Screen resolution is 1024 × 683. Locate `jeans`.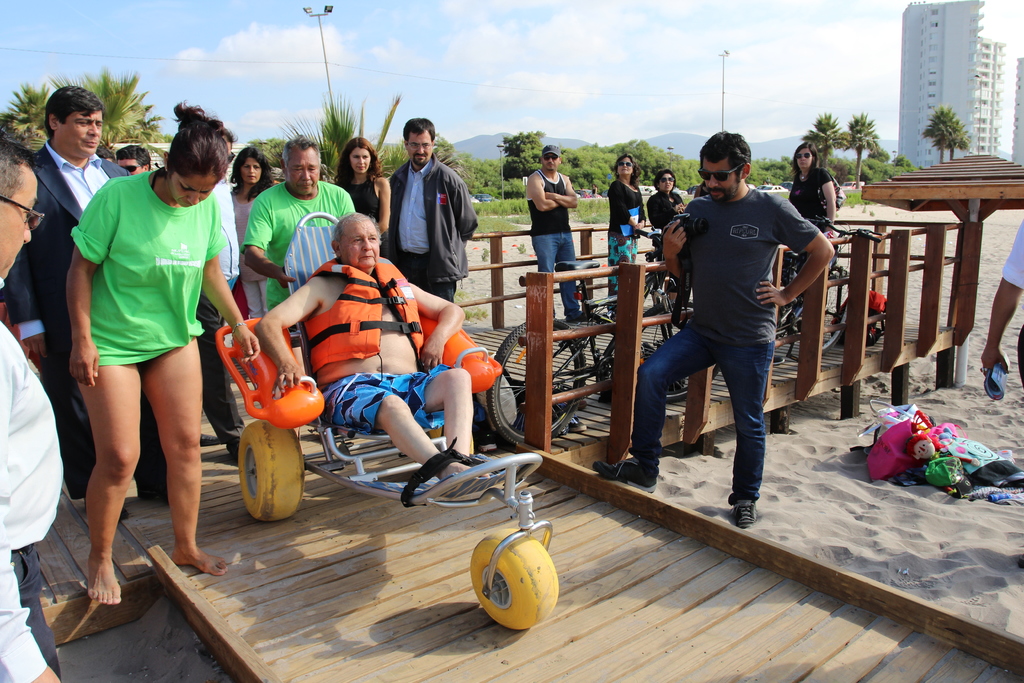
select_region(529, 231, 576, 309).
